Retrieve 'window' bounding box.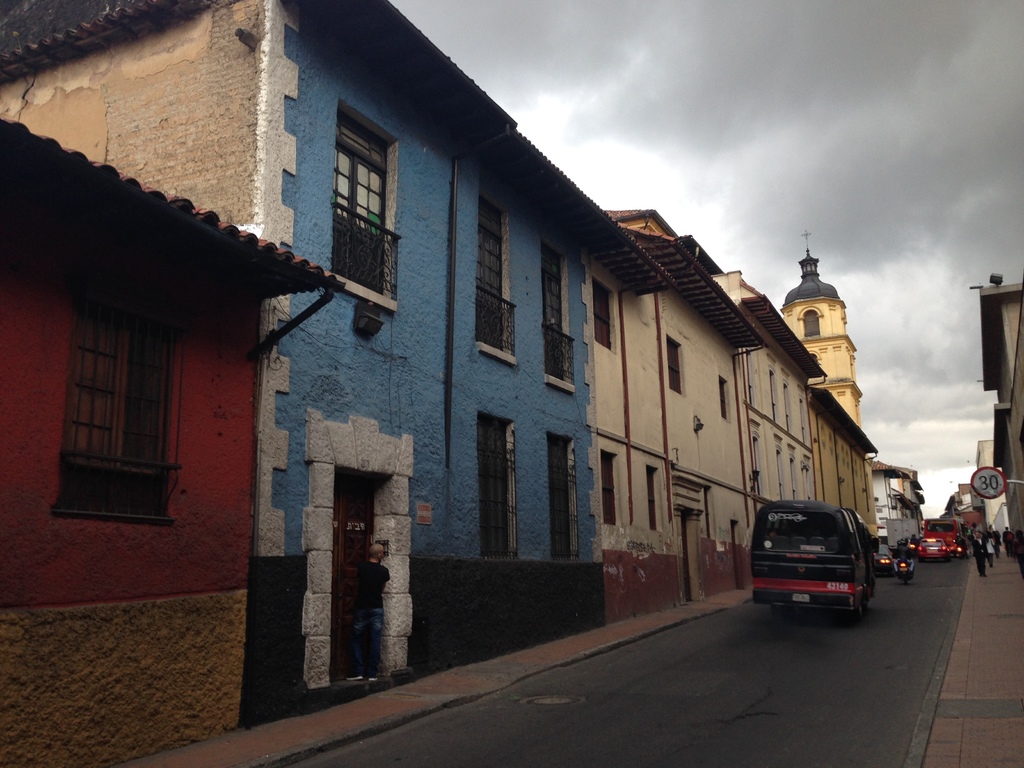
Bounding box: BBox(718, 376, 730, 417).
